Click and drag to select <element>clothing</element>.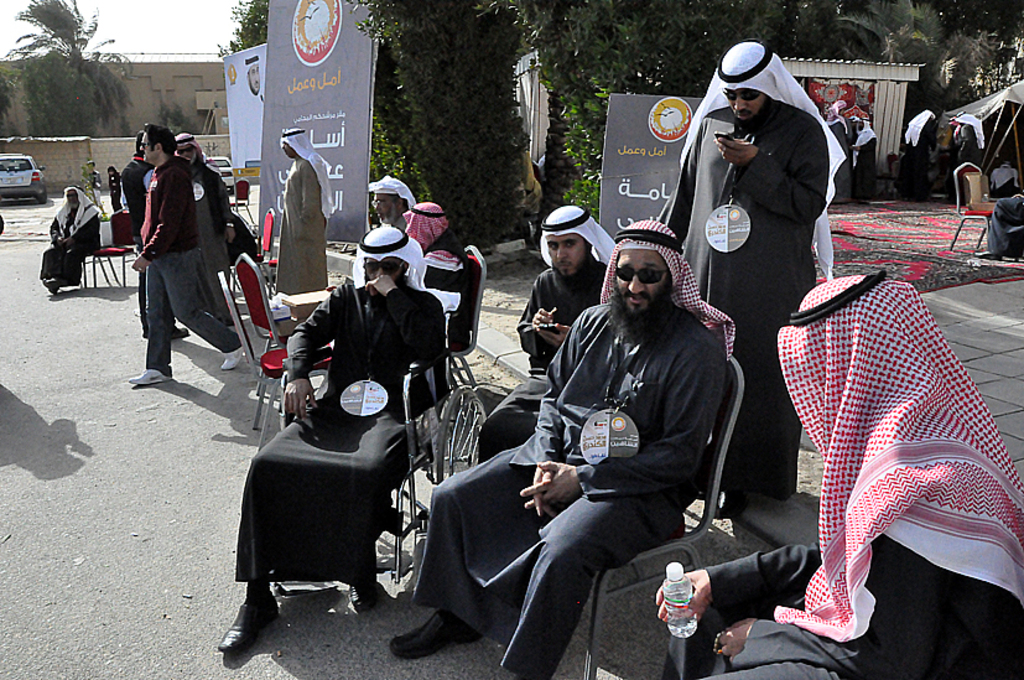
Selection: bbox=(887, 107, 936, 202).
